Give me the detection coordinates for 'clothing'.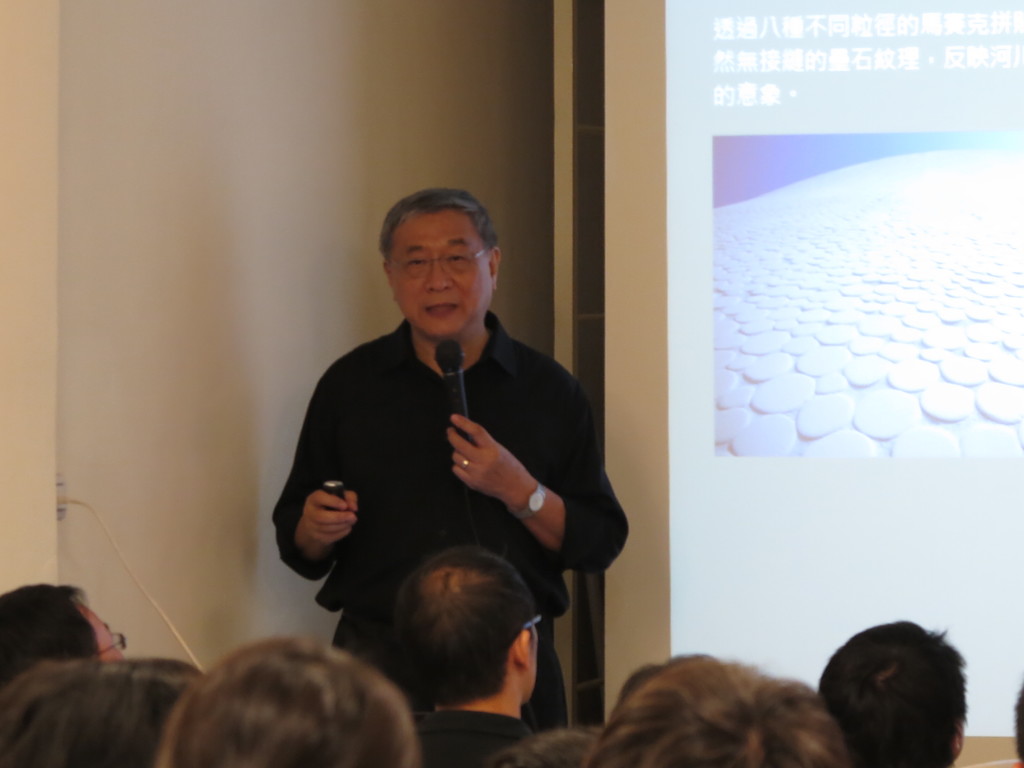
l=271, t=314, r=634, b=741.
